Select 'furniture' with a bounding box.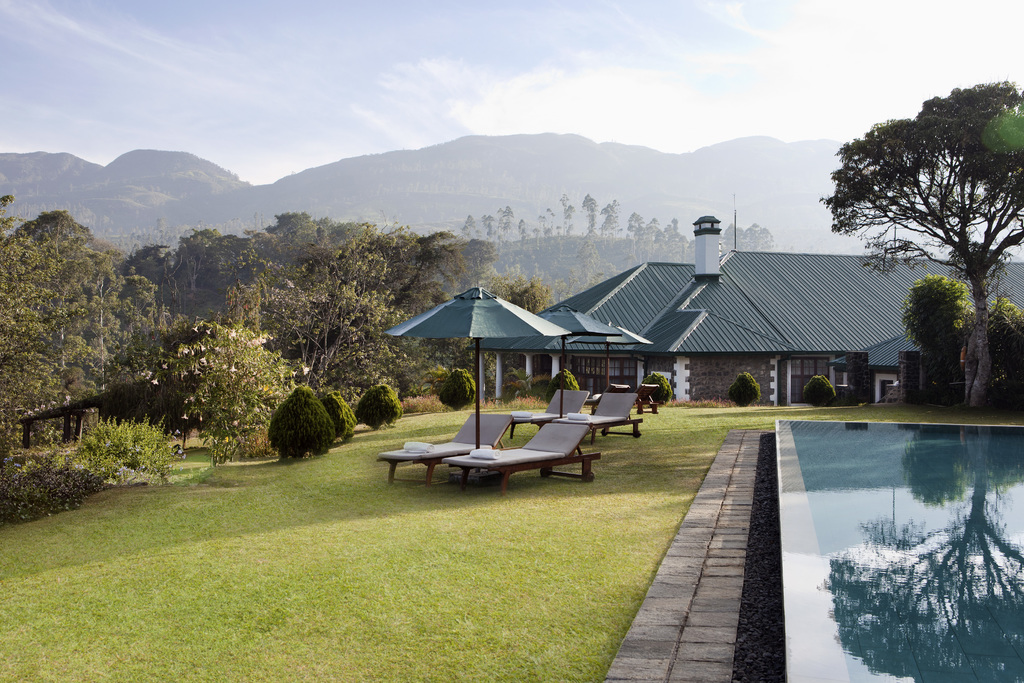
l=376, t=415, r=514, b=487.
